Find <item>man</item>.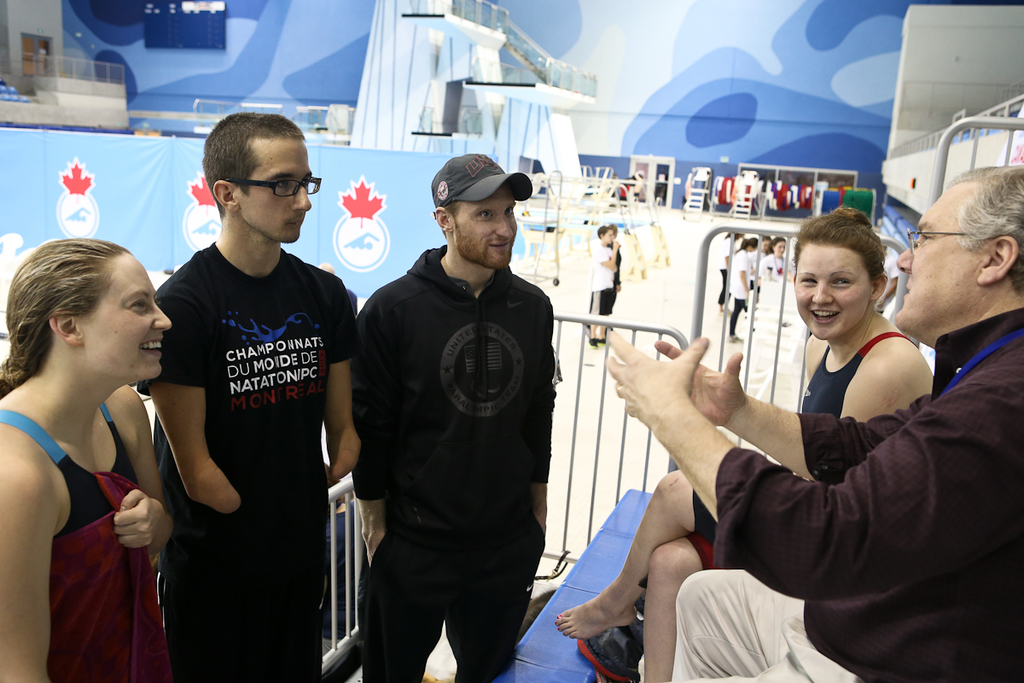
crop(132, 108, 364, 682).
